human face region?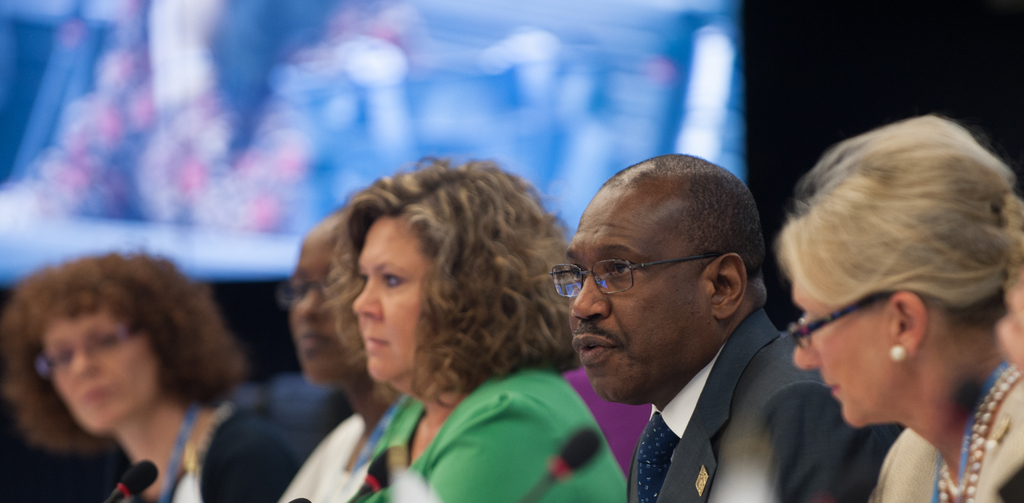
box=[350, 218, 426, 382]
